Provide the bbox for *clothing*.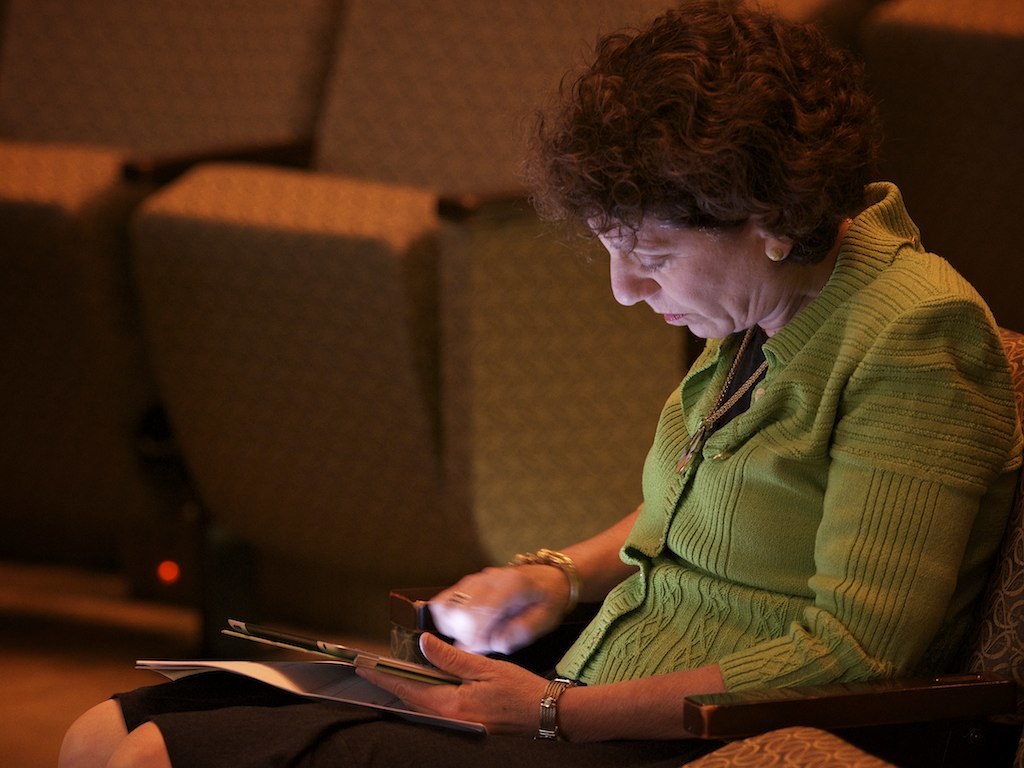
bbox=(112, 178, 1014, 767).
